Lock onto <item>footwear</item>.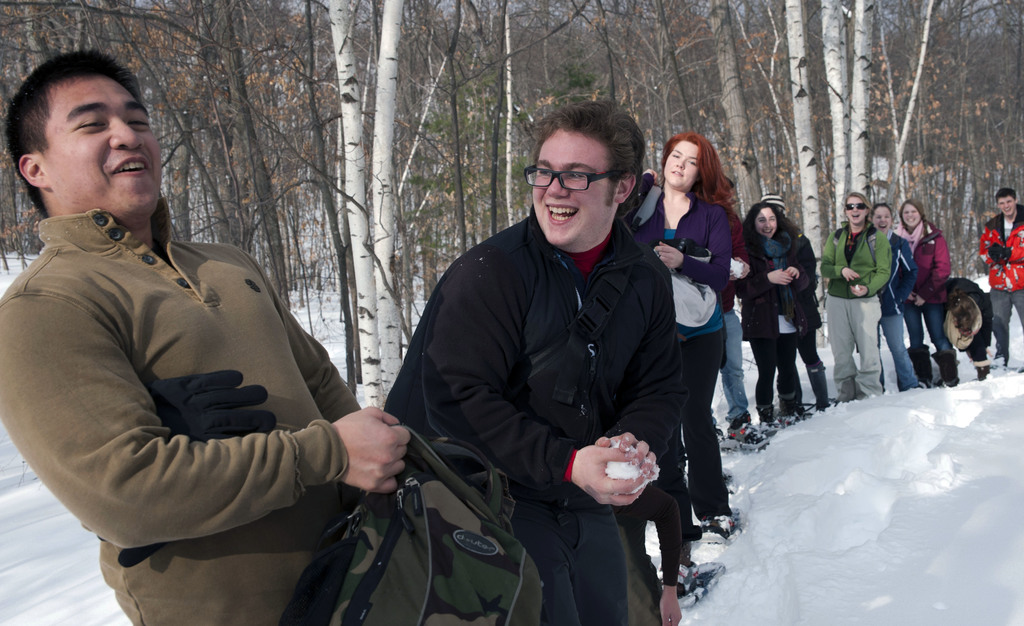
Locked: Rect(762, 415, 776, 432).
